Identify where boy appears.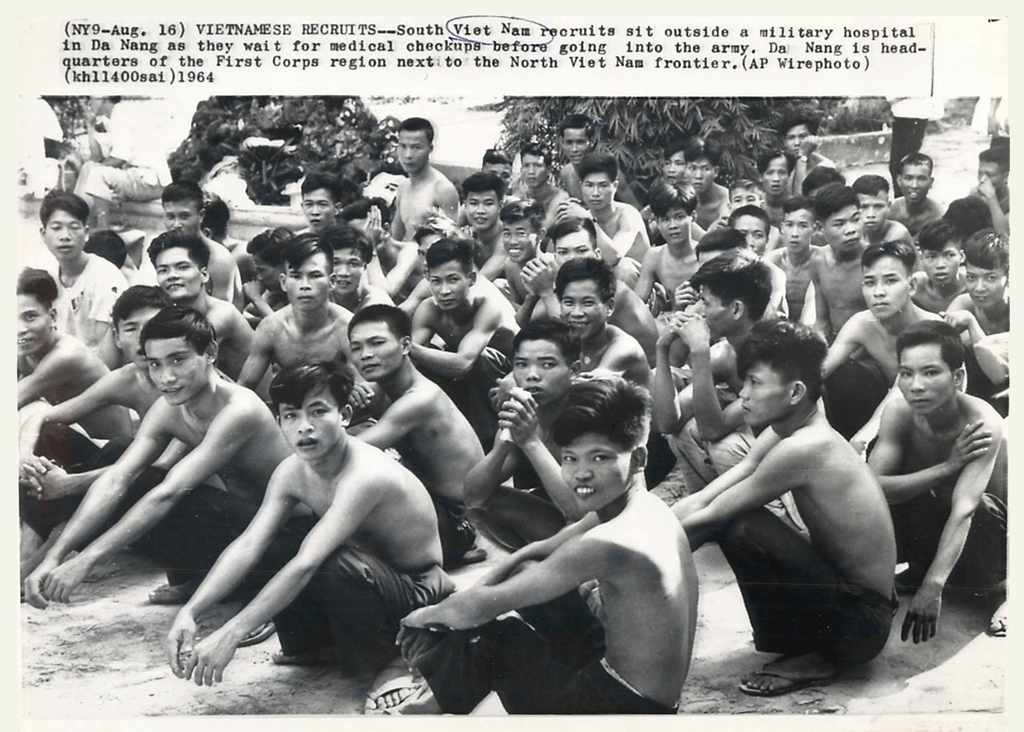
Appears at 390, 368, 700, 726.
